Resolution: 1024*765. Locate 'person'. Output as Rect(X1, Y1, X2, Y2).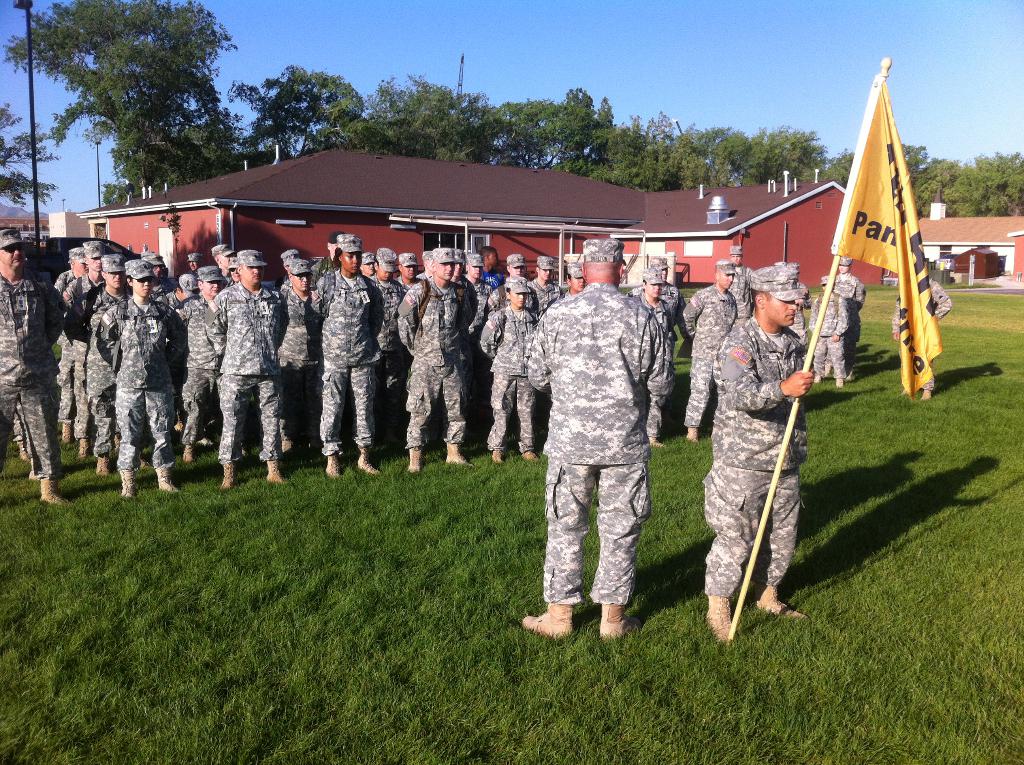
Rect(893, 278, 954, 399).
